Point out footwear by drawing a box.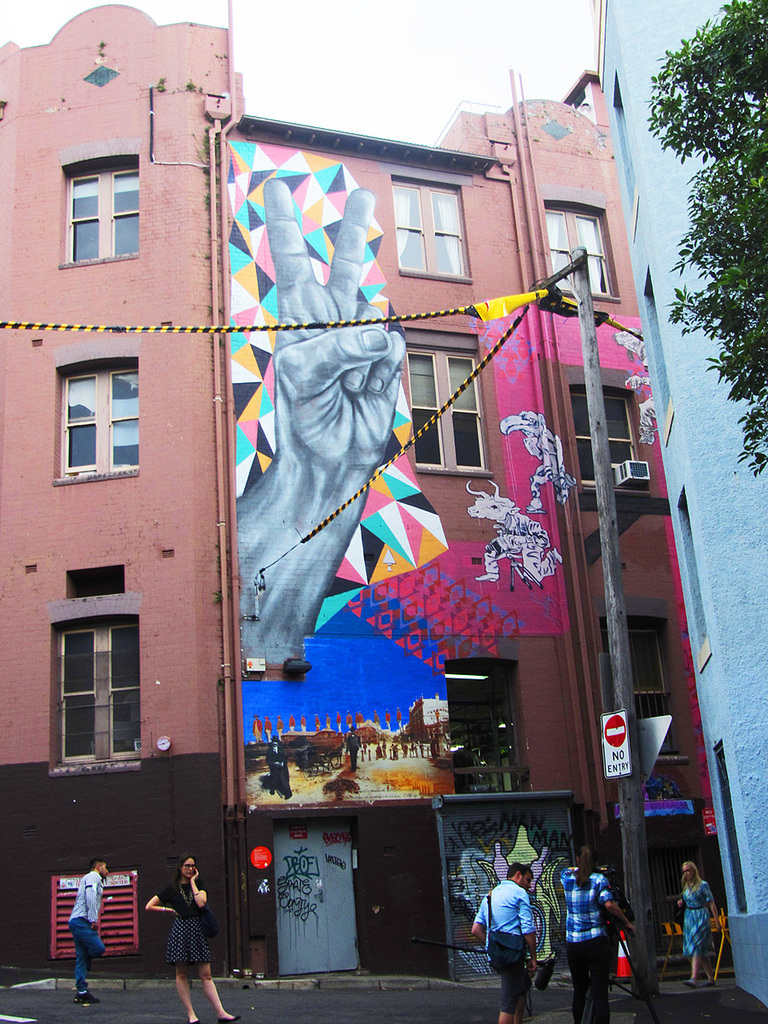
bbox=[218, 1013, 236, 1023].
